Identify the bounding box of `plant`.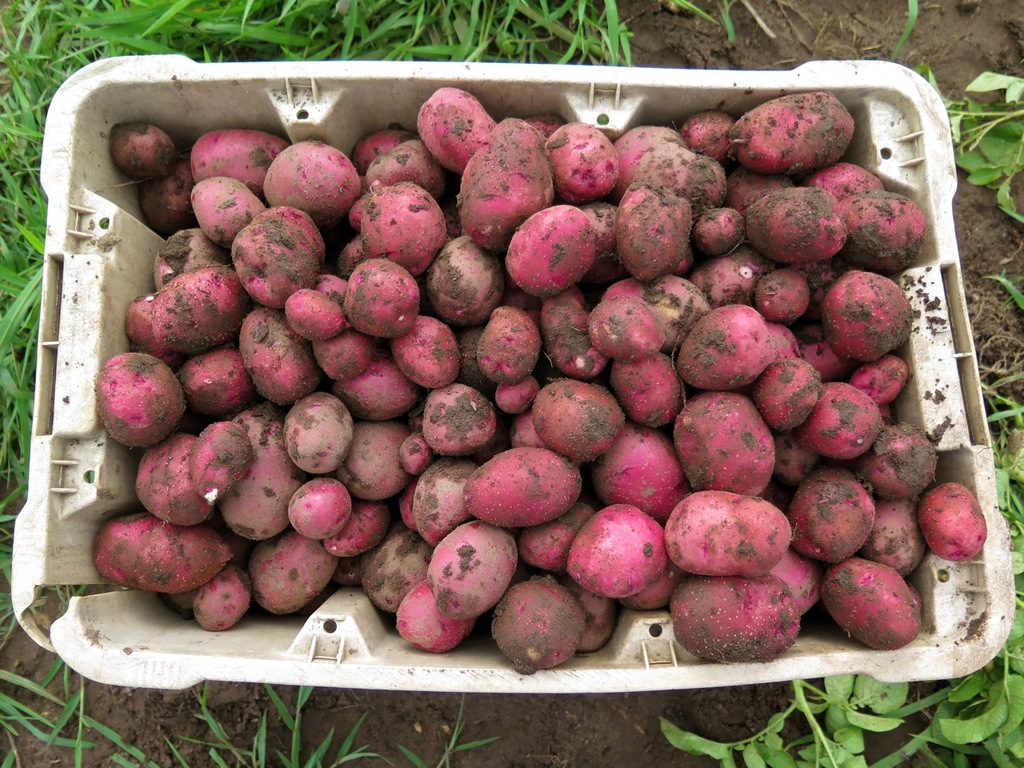
l=891, t=0, r=919, b=58.
